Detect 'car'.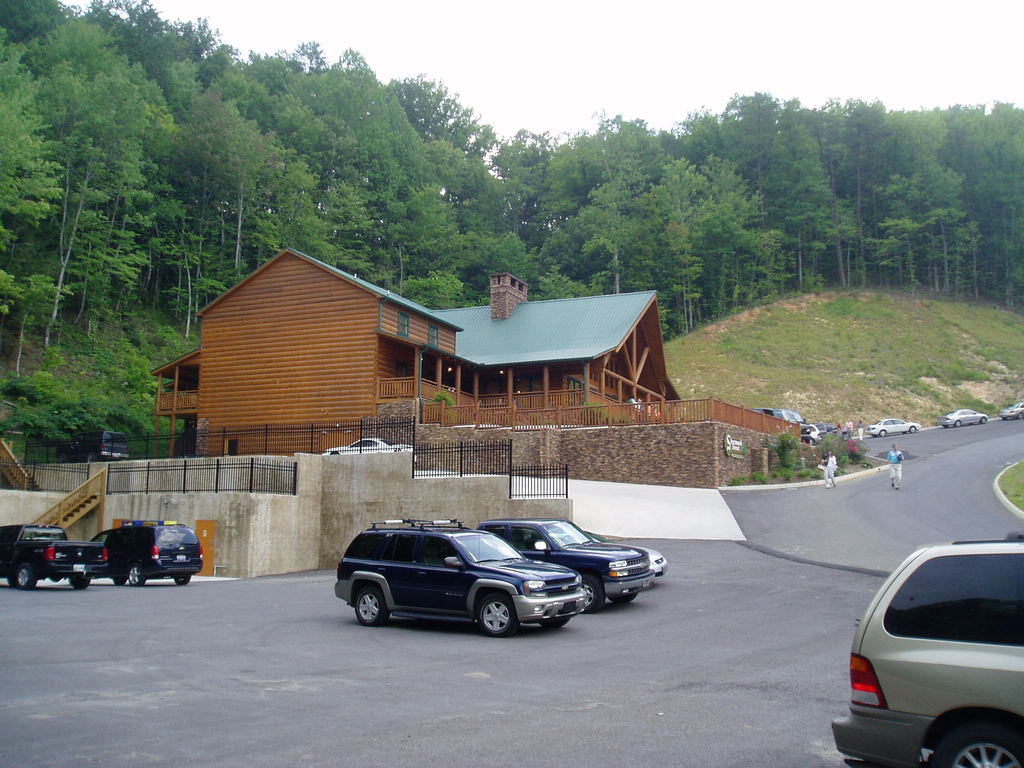
Detected at pyautogui.locateOnScreen(647, 552, 667, 580).
